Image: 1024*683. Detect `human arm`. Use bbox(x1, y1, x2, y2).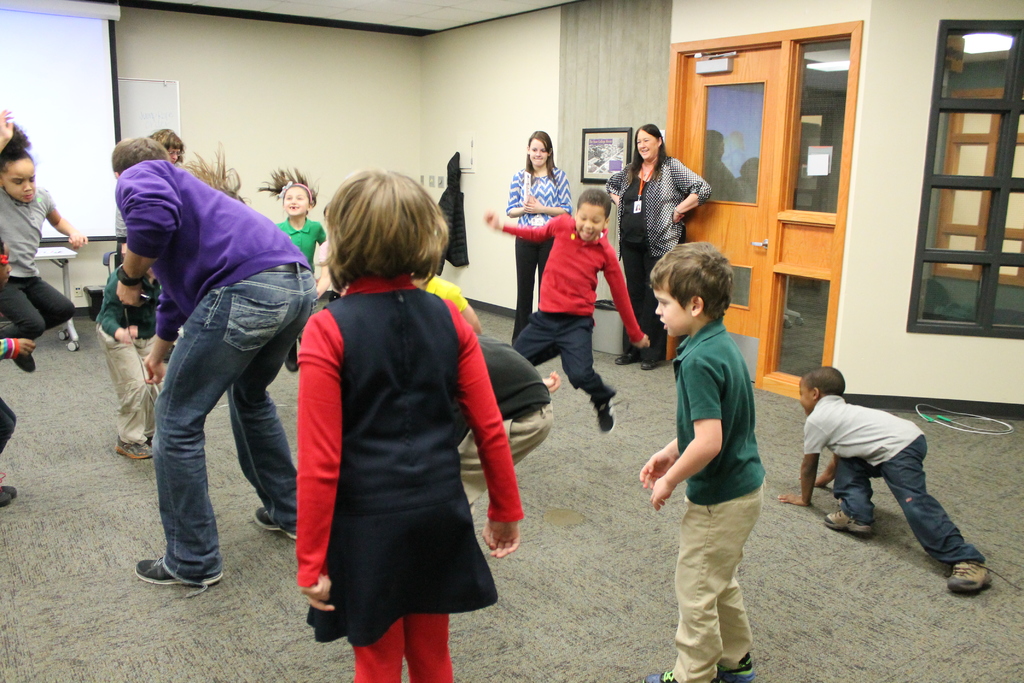
bbox(289, 309, 349, 620).
